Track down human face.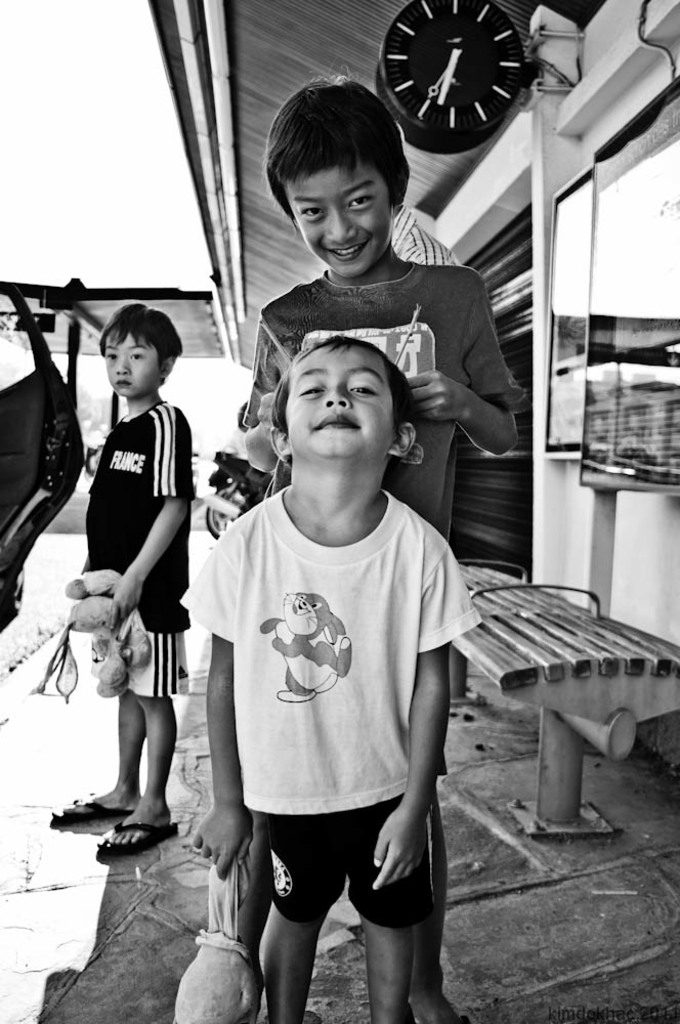
Tracked to {"left": 284, "top": 154, "right": 401, "bottom": 283}.
